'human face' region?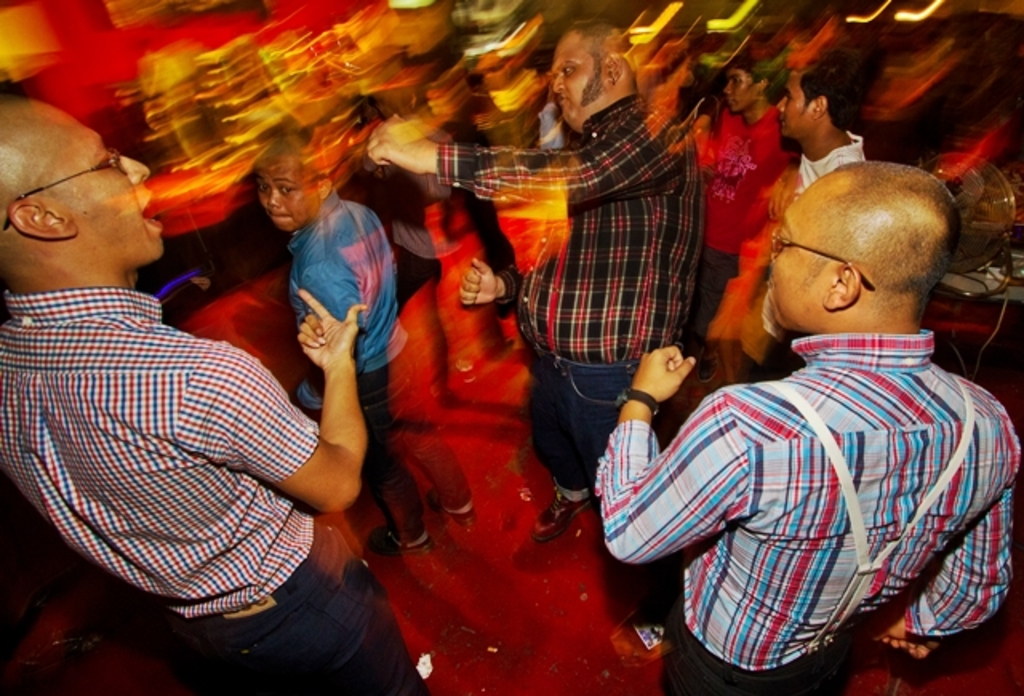
crop(51, 110, 163, 264)
